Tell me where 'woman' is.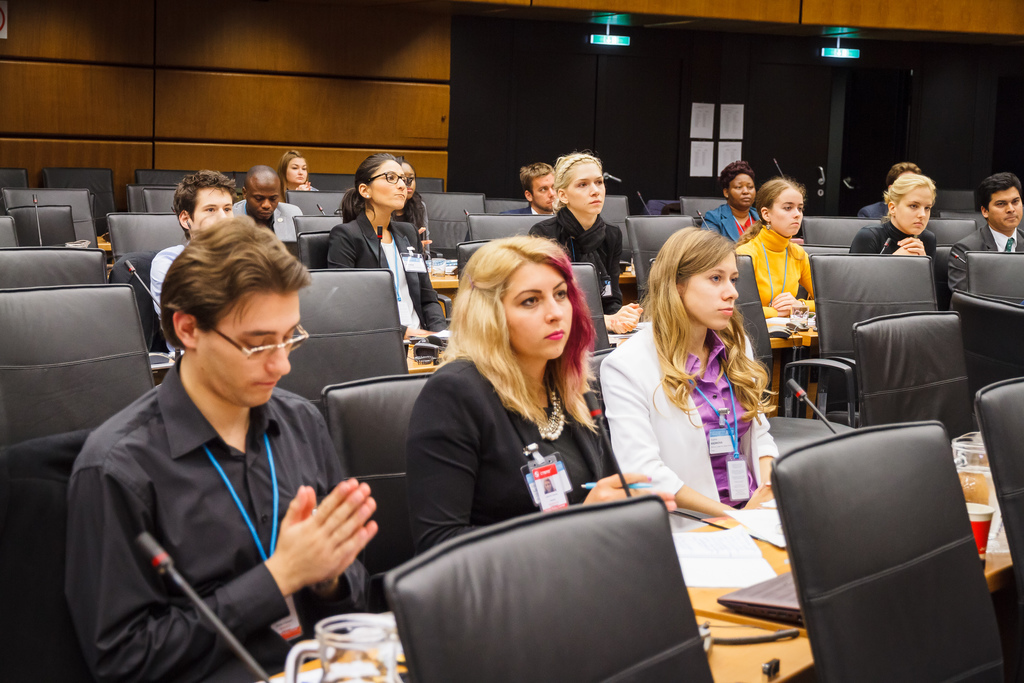
'woman' is at crop(270, 150, 319, 194).
